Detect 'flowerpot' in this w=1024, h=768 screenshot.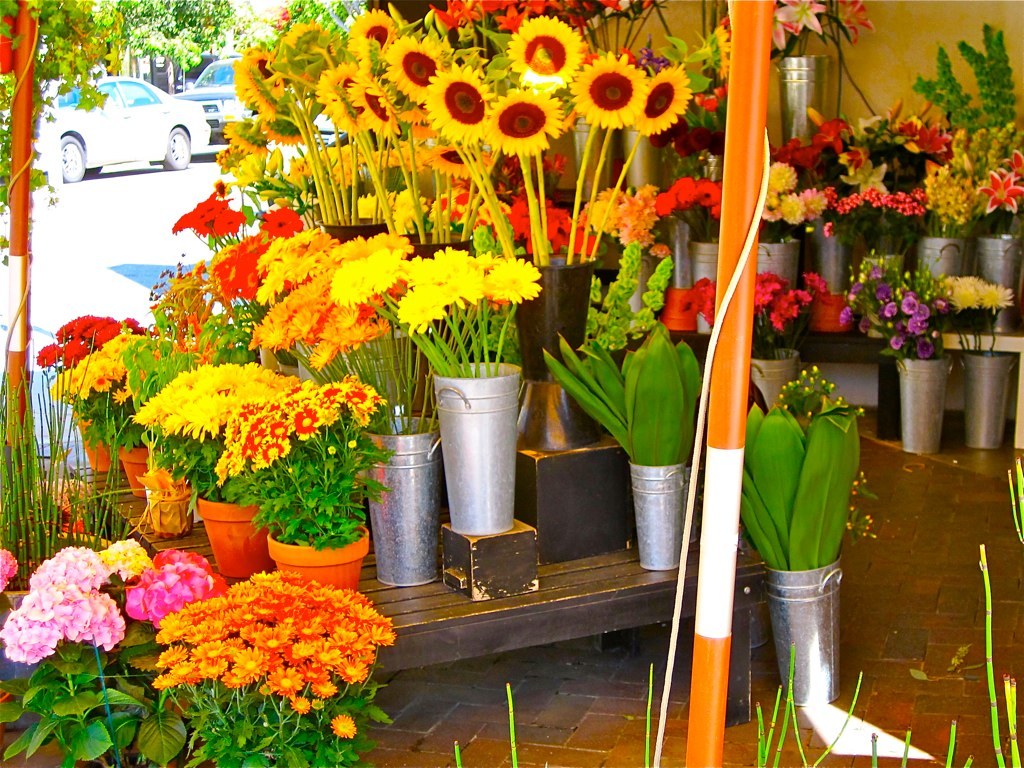
Detection: region(984, 356, 1010, 437).
